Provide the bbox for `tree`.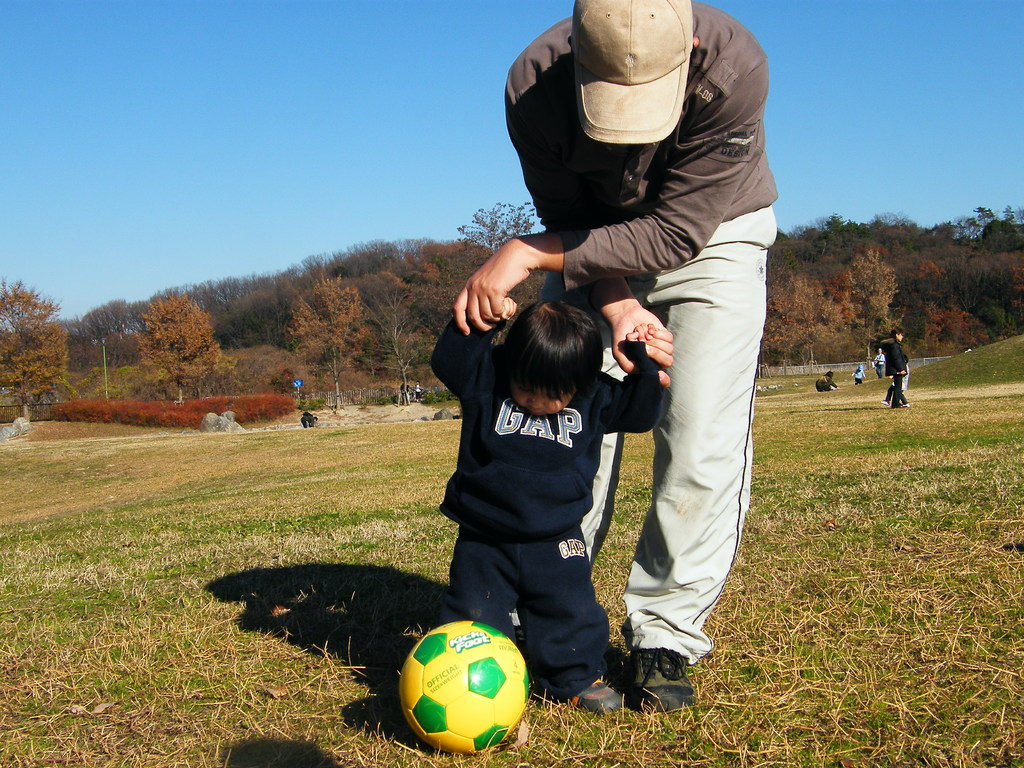
[x1=458, y1=196, x2=546, y2=254].
